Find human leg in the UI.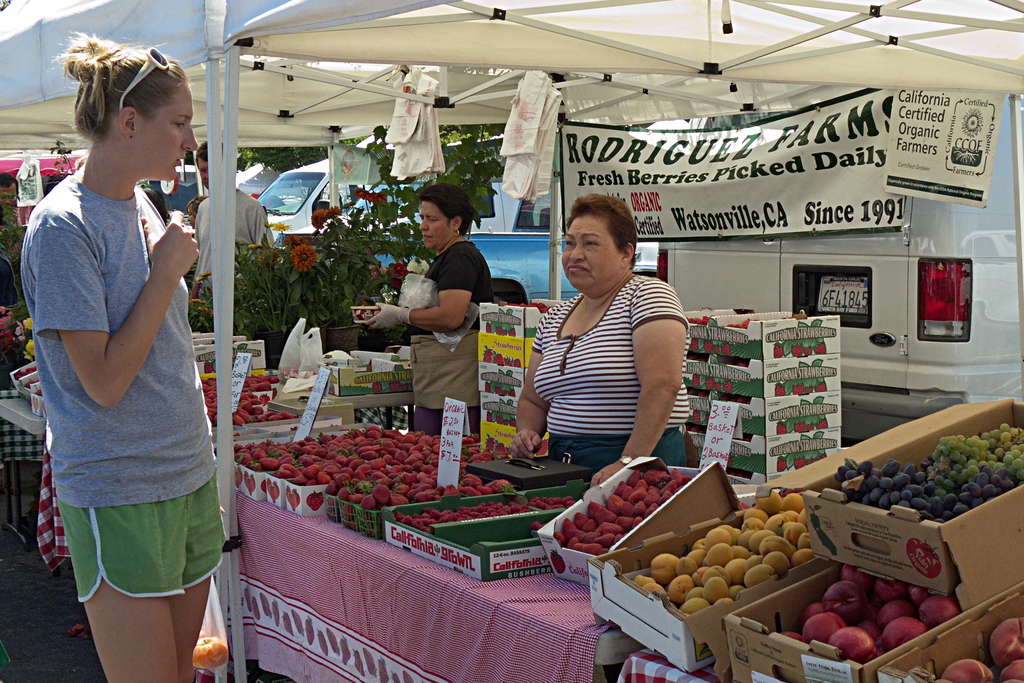
UI element at box(56, 502, 209, 670).
